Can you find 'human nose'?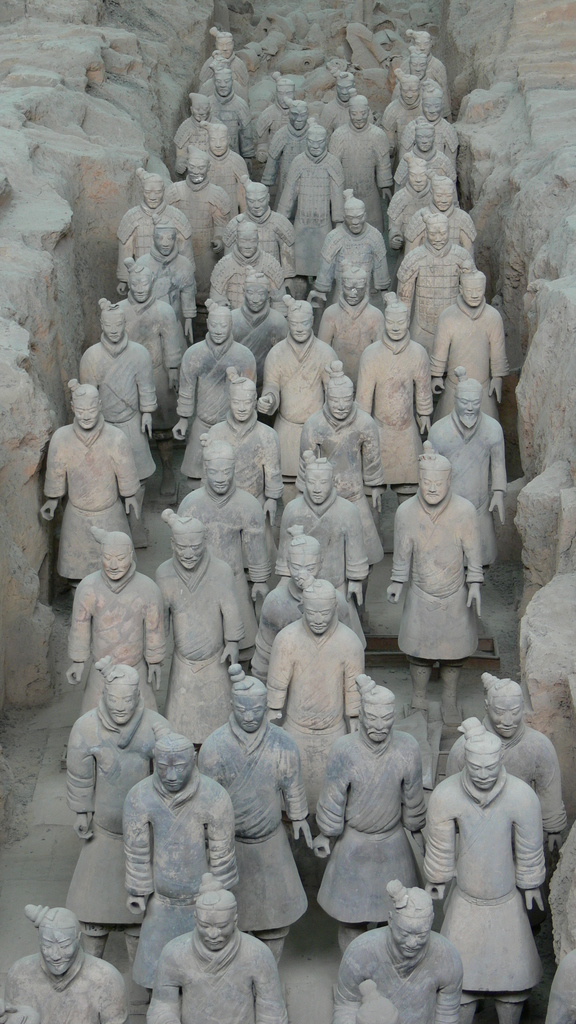
Yes, bounding box: l=214, t=474, r=227, b=481.
